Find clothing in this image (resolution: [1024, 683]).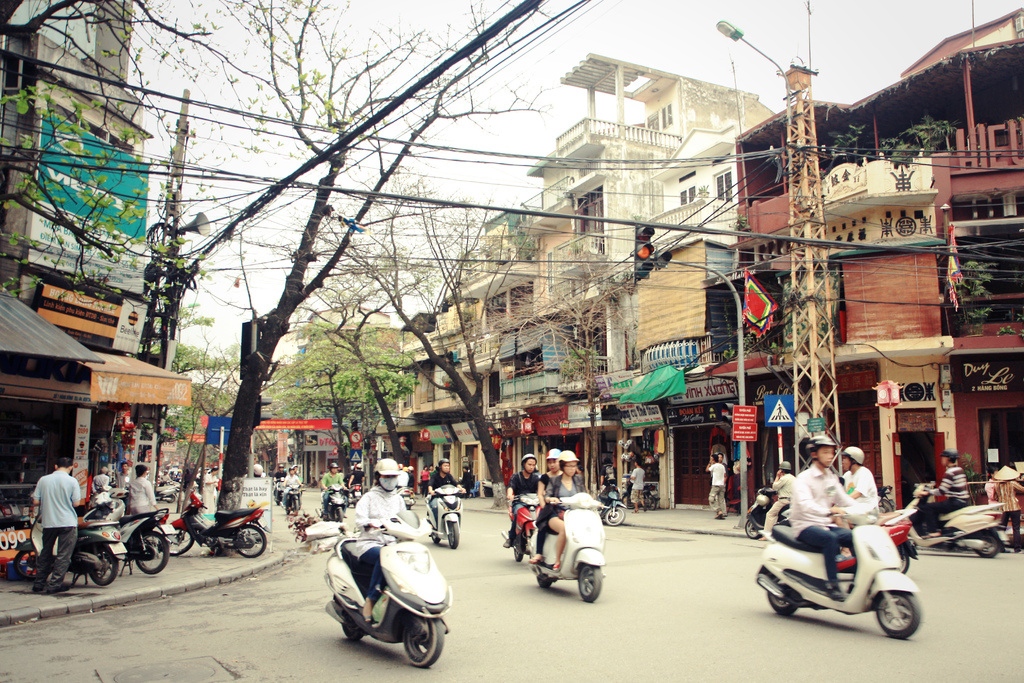
(321, 472, 343, 508).
